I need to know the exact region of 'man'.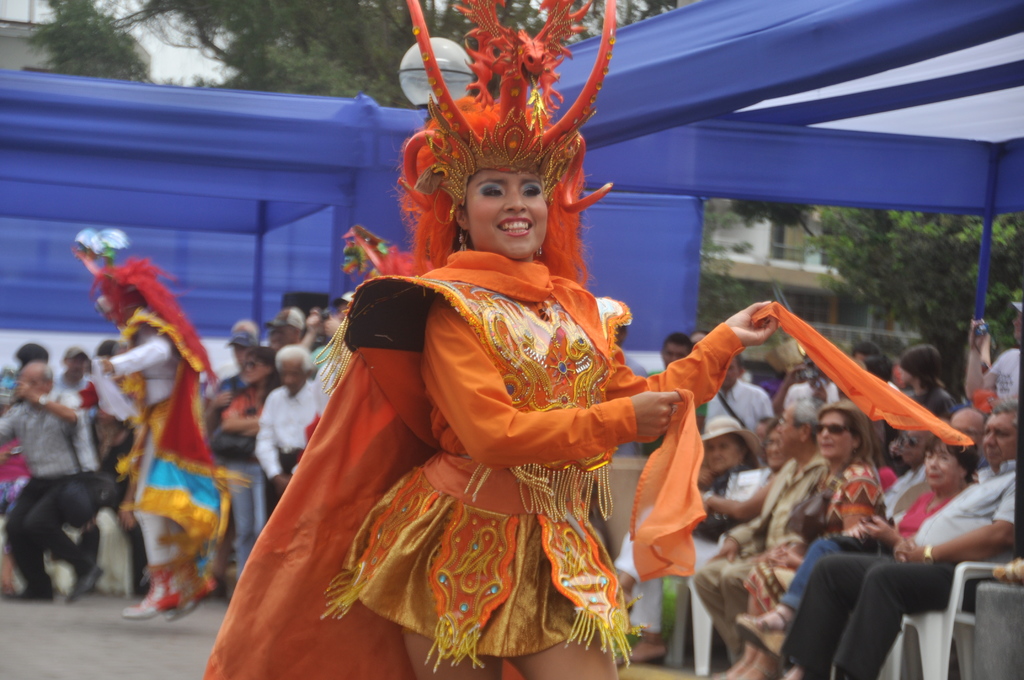
Region: (644, 336, 698, 456).
